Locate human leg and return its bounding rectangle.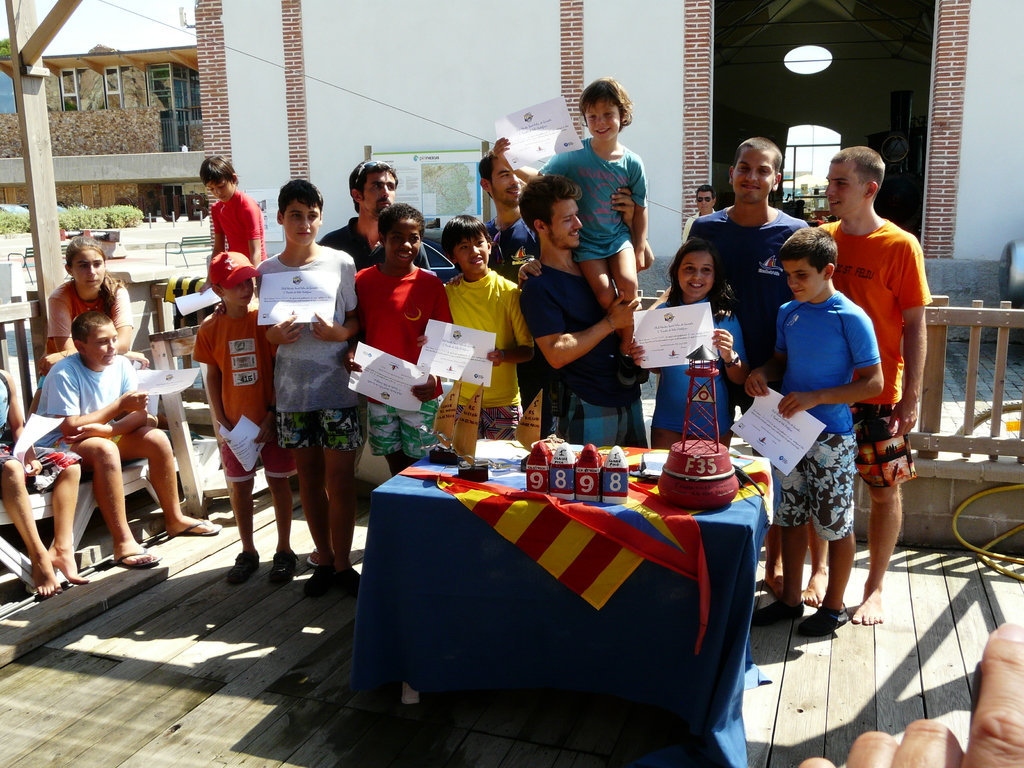
305, 447, 323, 577.
